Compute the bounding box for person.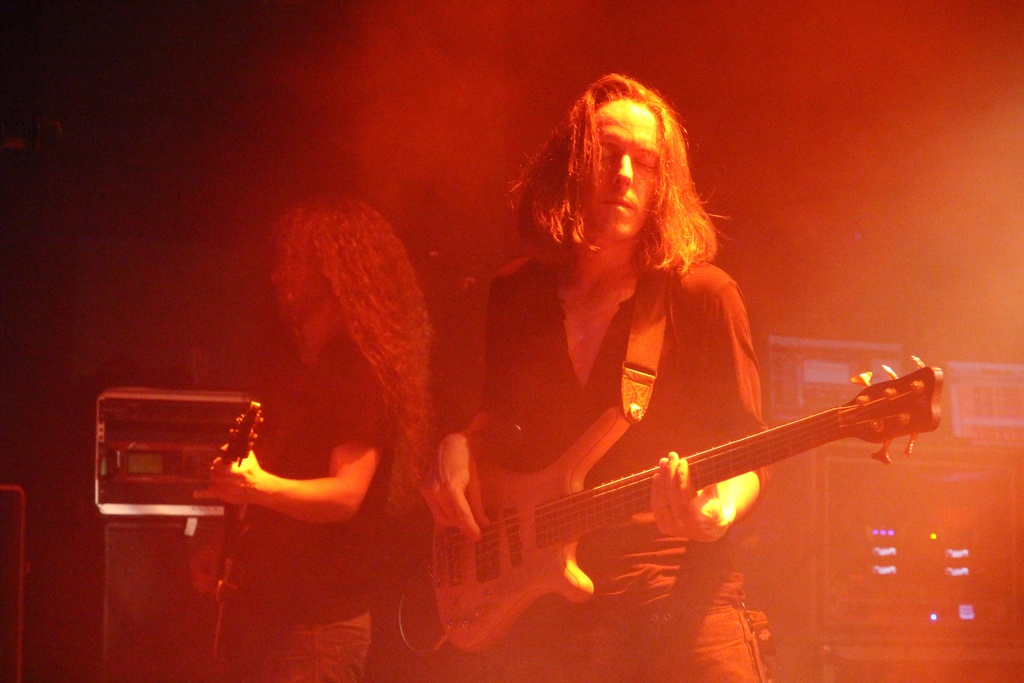
bbox(190, 194, 438, 682).
